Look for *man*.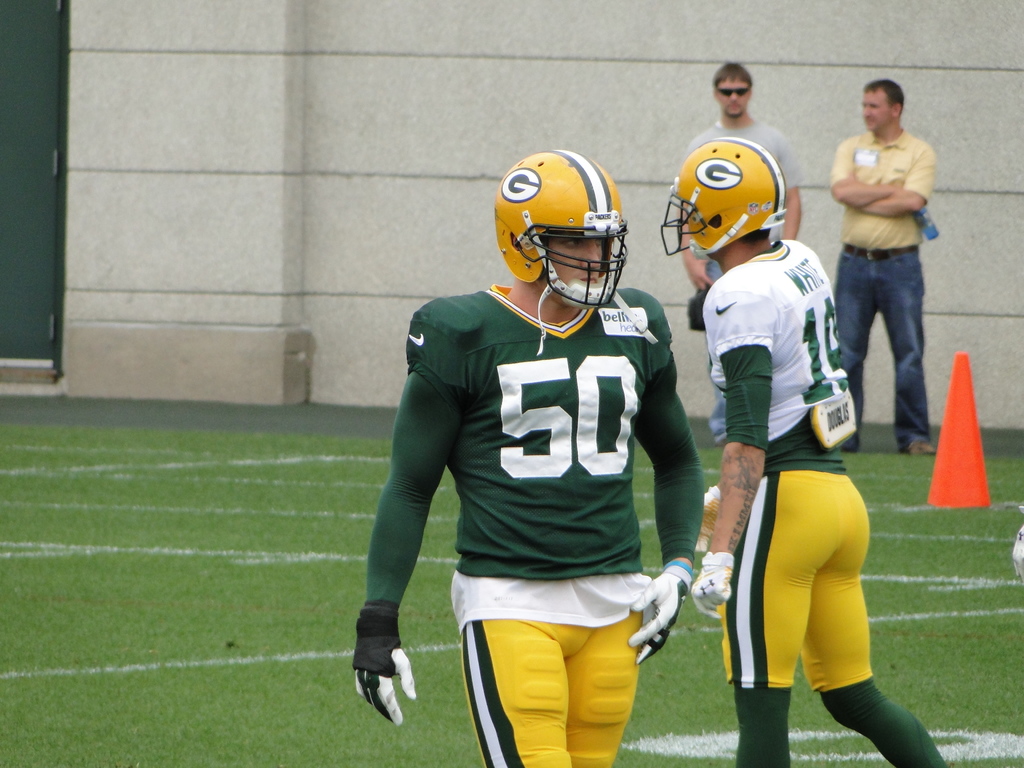
Found: region(687, 62, 804, 443).
